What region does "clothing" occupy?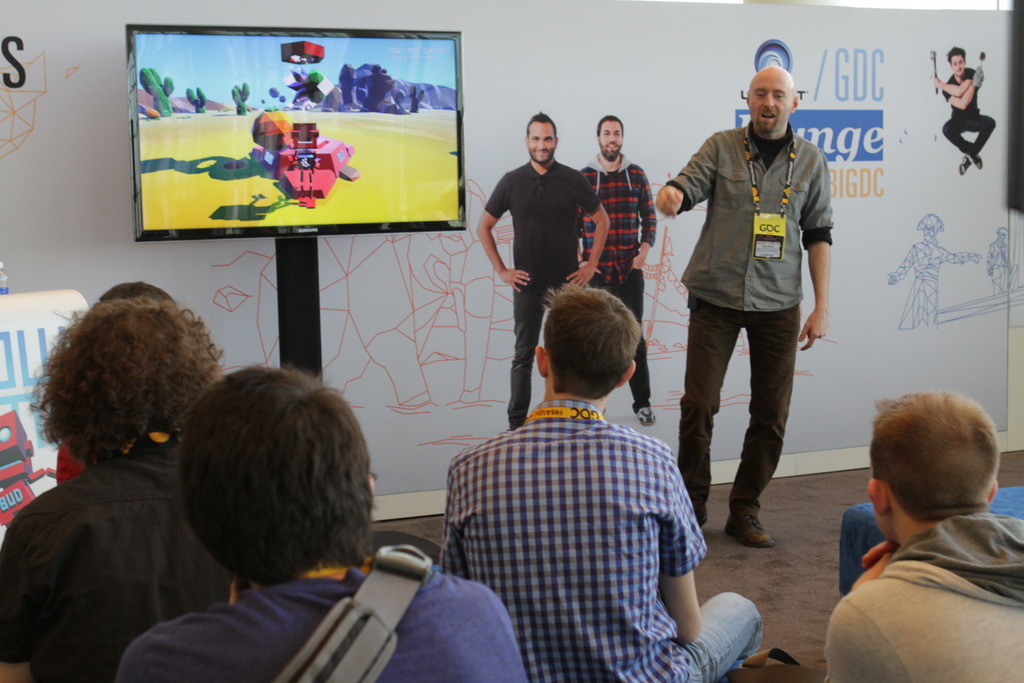
x1=0 y1=457 x2=228 y2=682.
